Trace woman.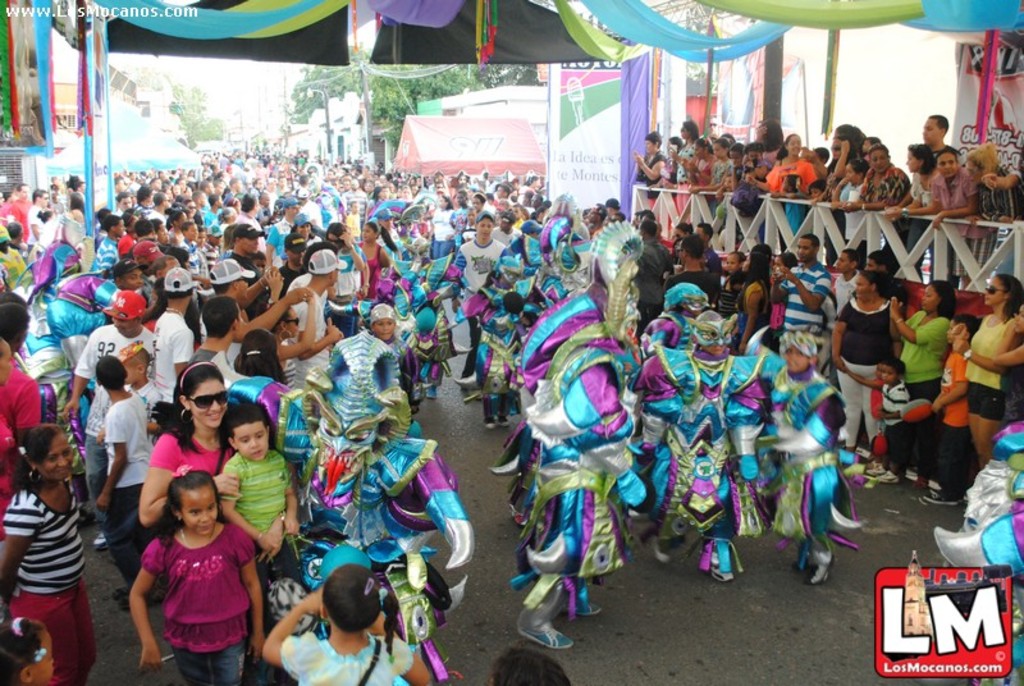
Traced to [left=819, top=259, right=895, bottom=452].
